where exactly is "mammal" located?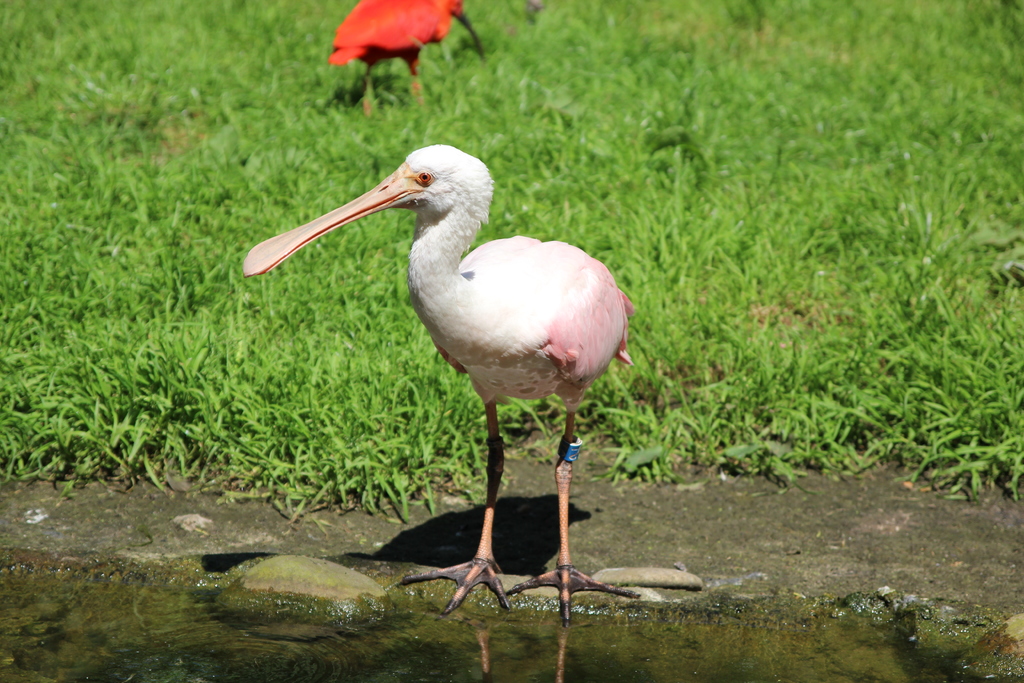
Its bounding box is pyautogui.locateOnScreen(237, 141, 650, 633).
